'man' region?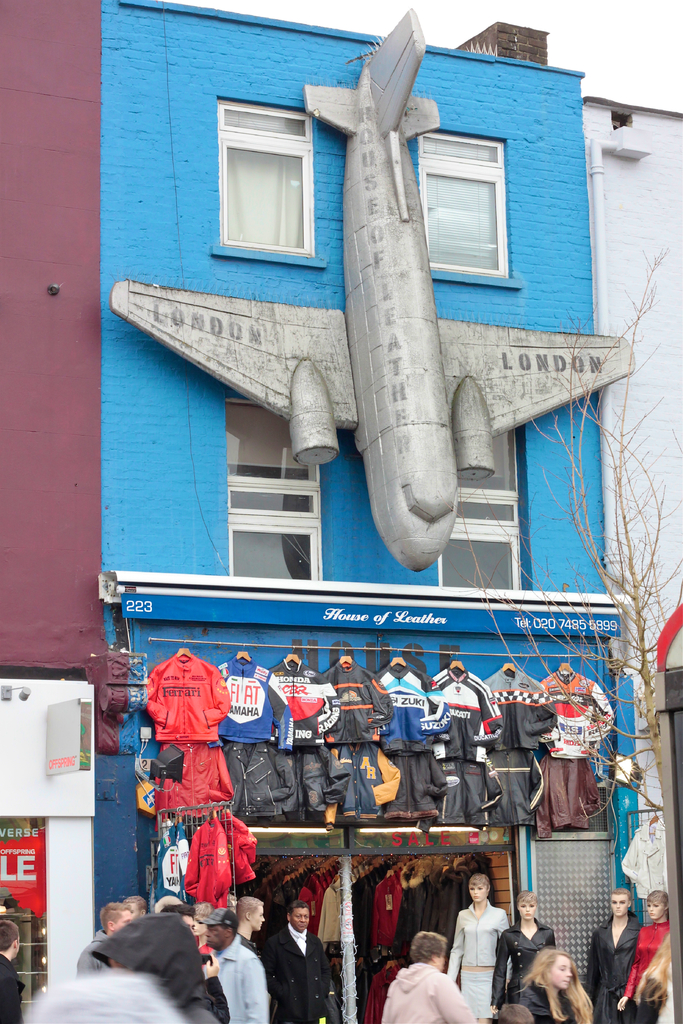
211, 910, 272, 1023
